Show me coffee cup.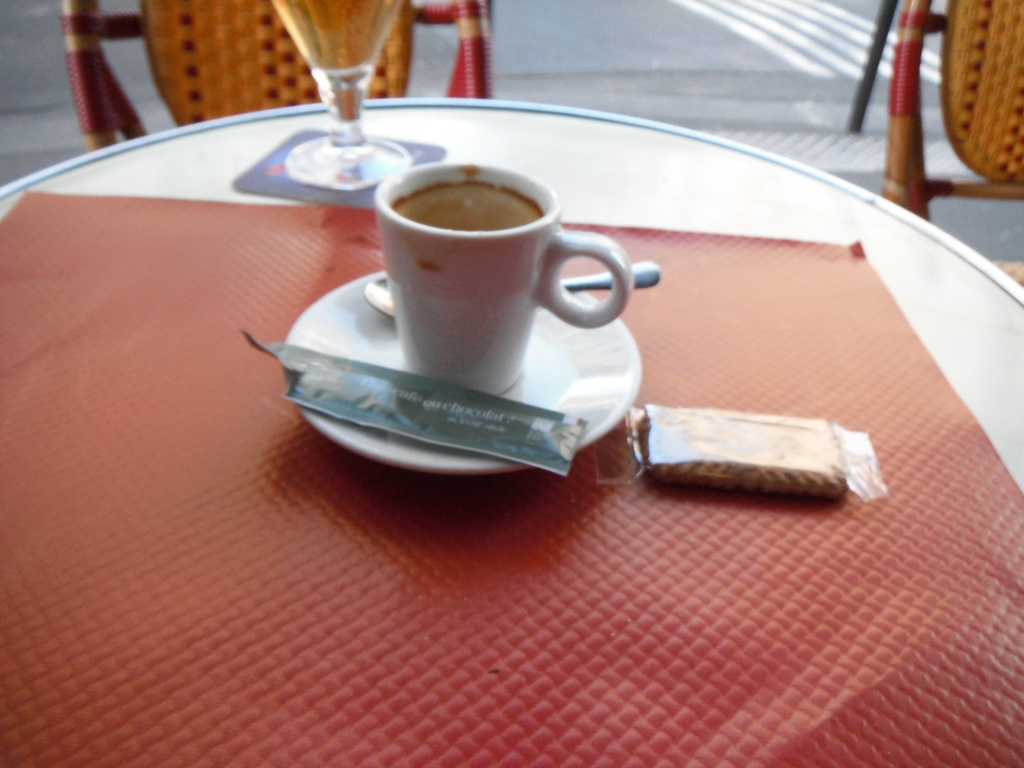
coffee cup is here: <region>372, 161, 636, 401</region>.
